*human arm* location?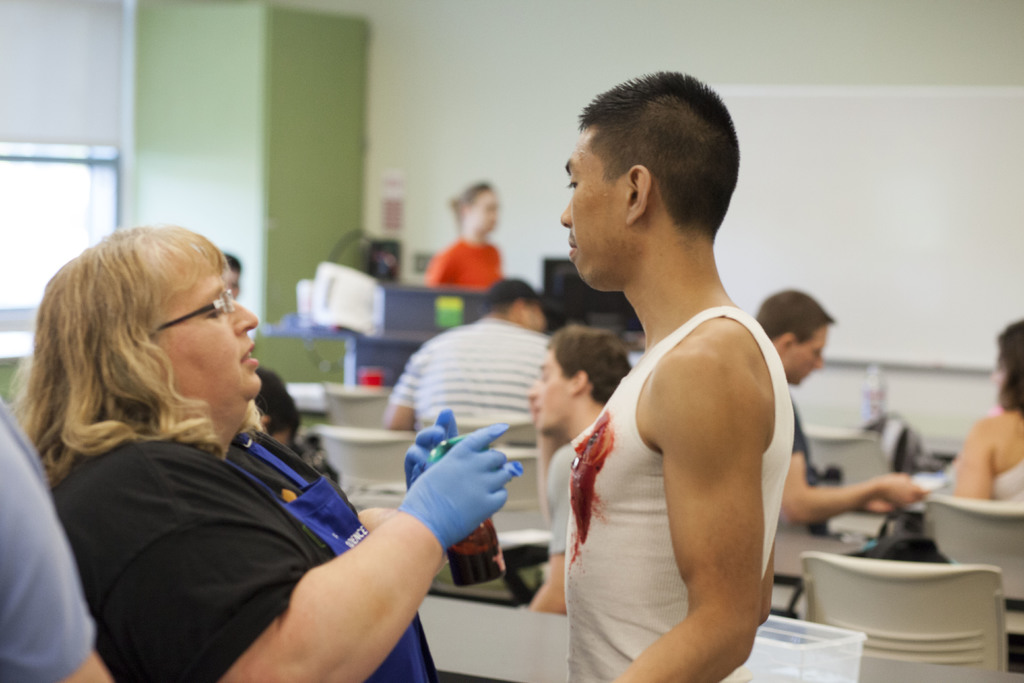
530,462,570,617
